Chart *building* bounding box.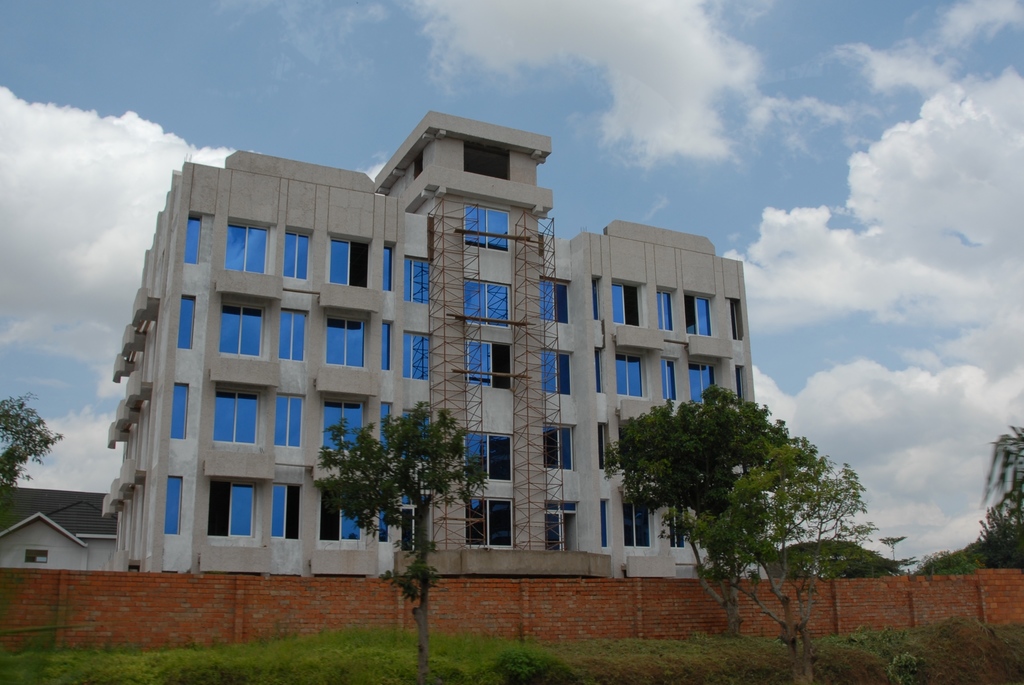
Charted: box(0, 481, 118, 572).
